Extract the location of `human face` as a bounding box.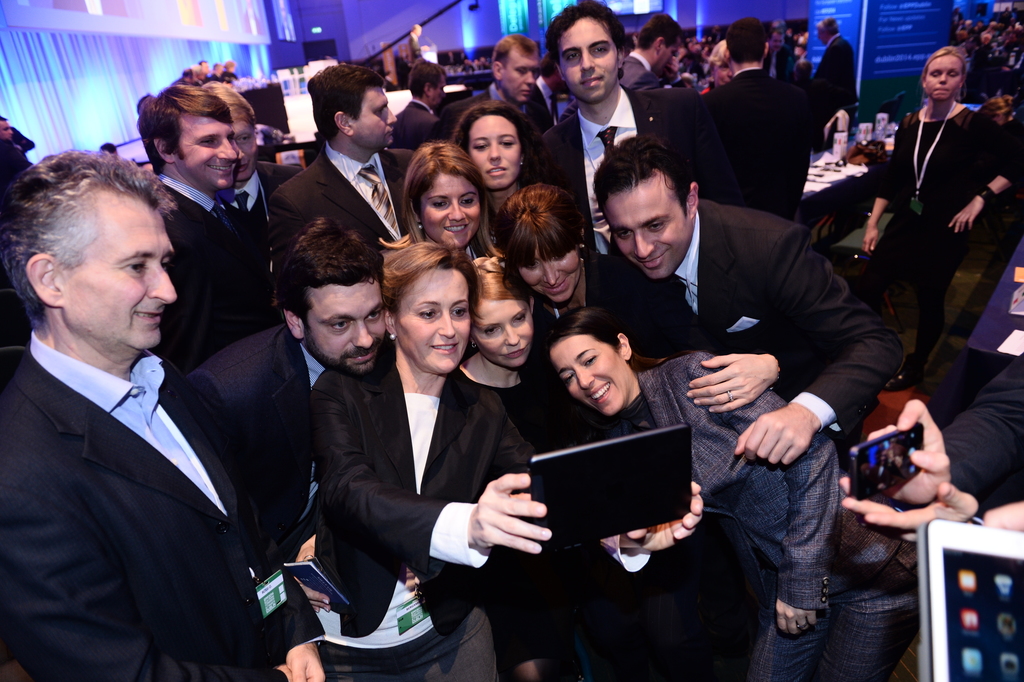
l=924, t=57, r=962, b=103.
